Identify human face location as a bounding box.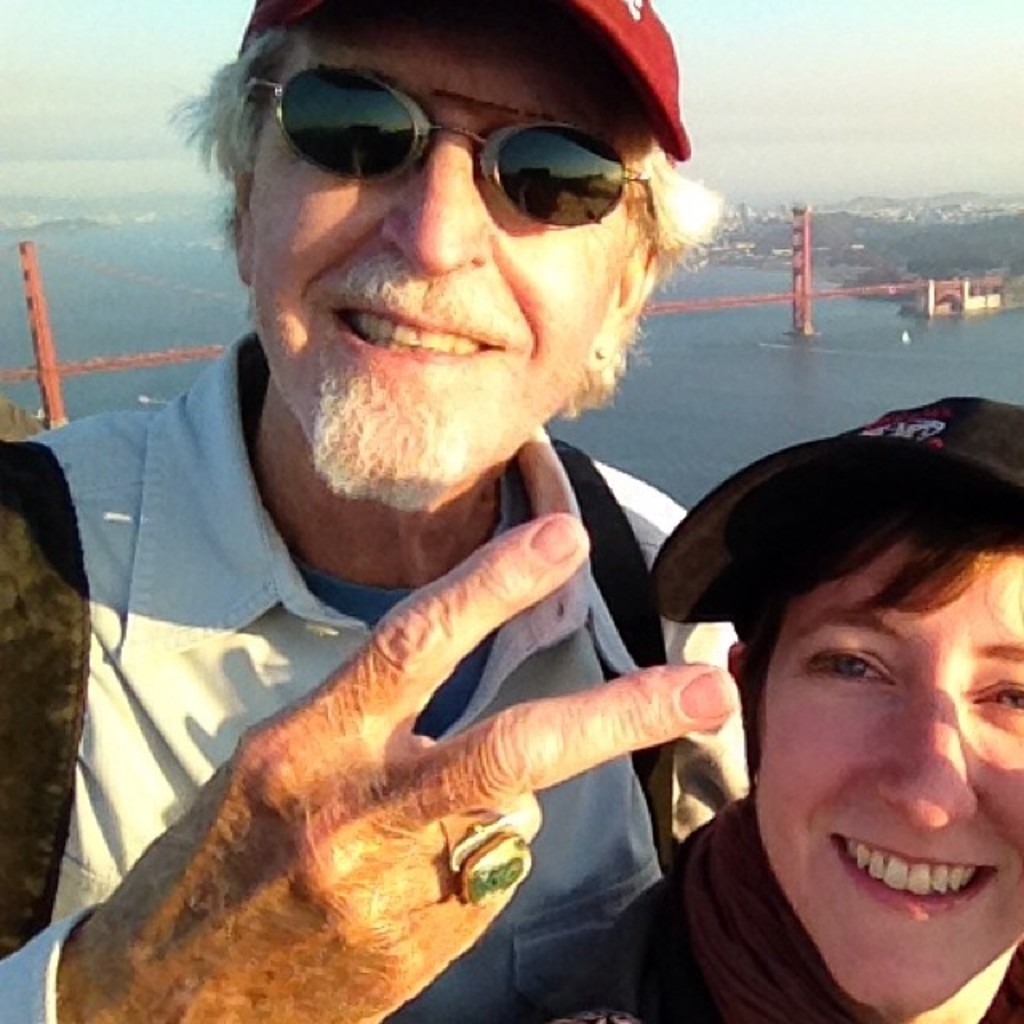
left=243, top=0, right=643, bottom=515.
